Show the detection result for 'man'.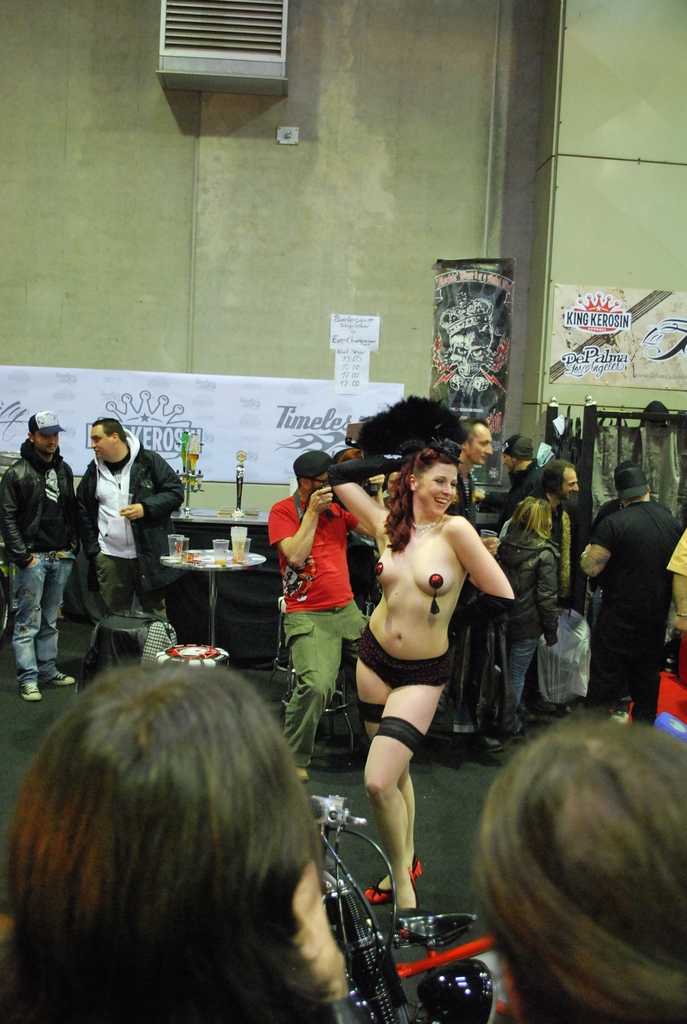
(267,445,379,783).
